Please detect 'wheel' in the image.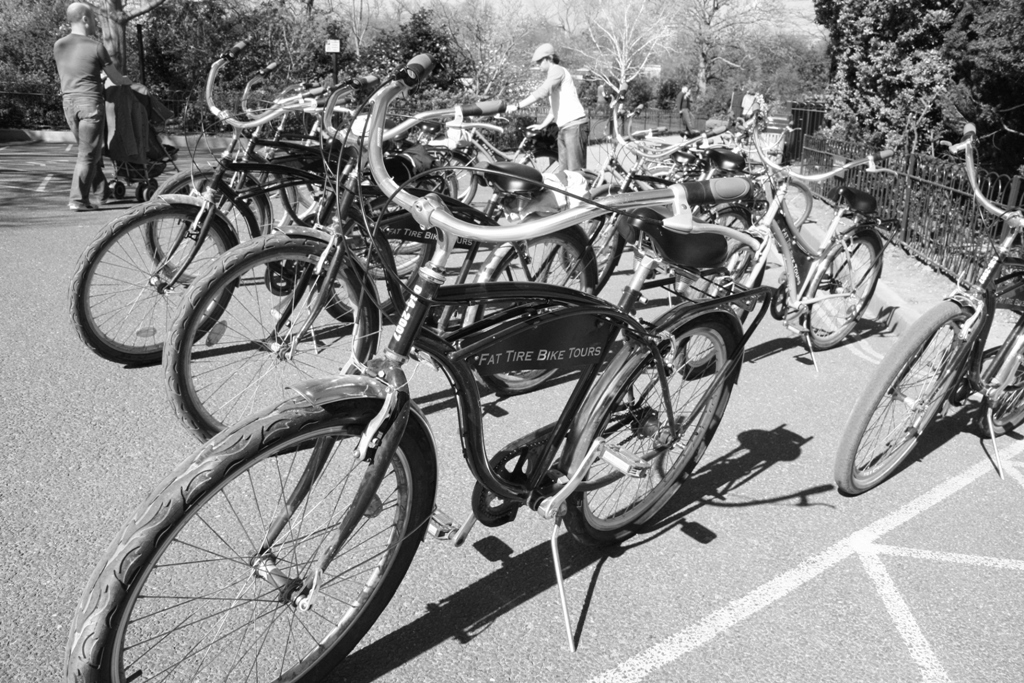
rect(61, 175, 231, 368).
